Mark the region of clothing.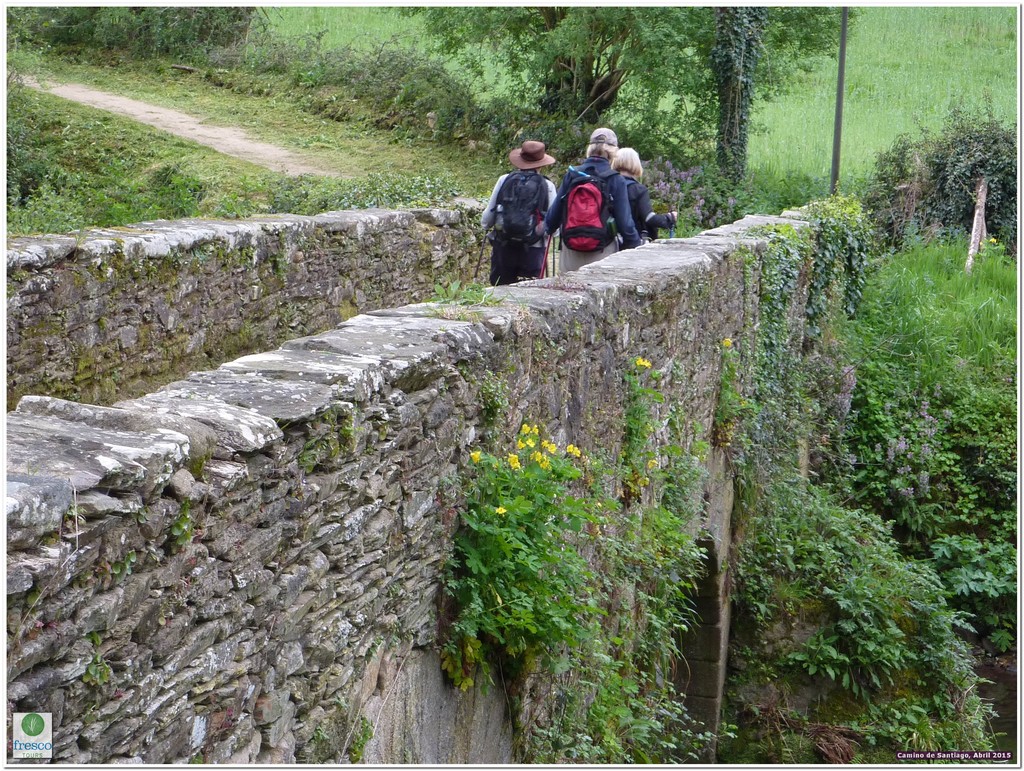
Region: detection(483, 168, 557, 290).
